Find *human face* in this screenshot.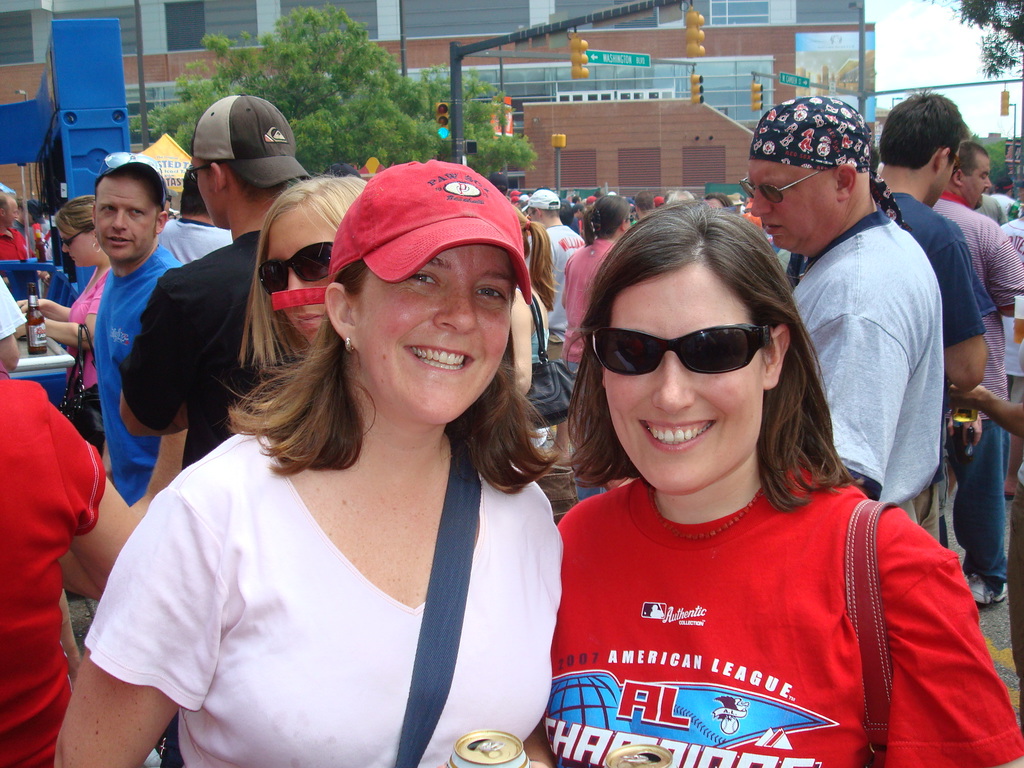
The bounding box for *human face* is (267,213,333,342).
